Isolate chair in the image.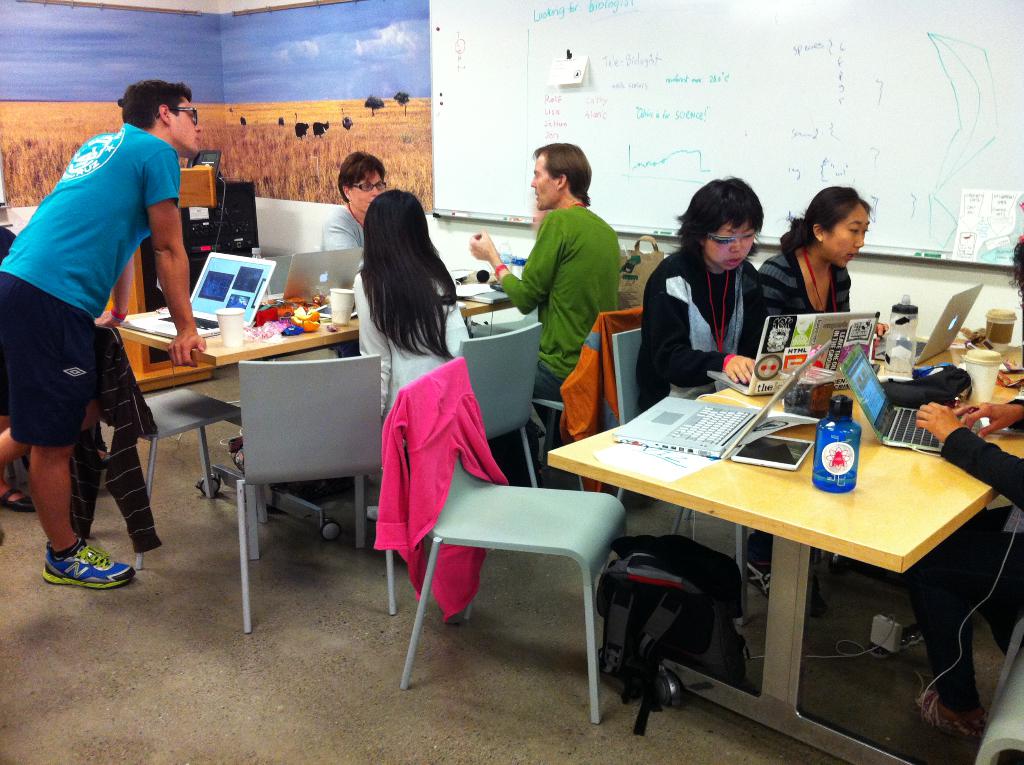
Isolated region: region(381, 353, 620, 733).
